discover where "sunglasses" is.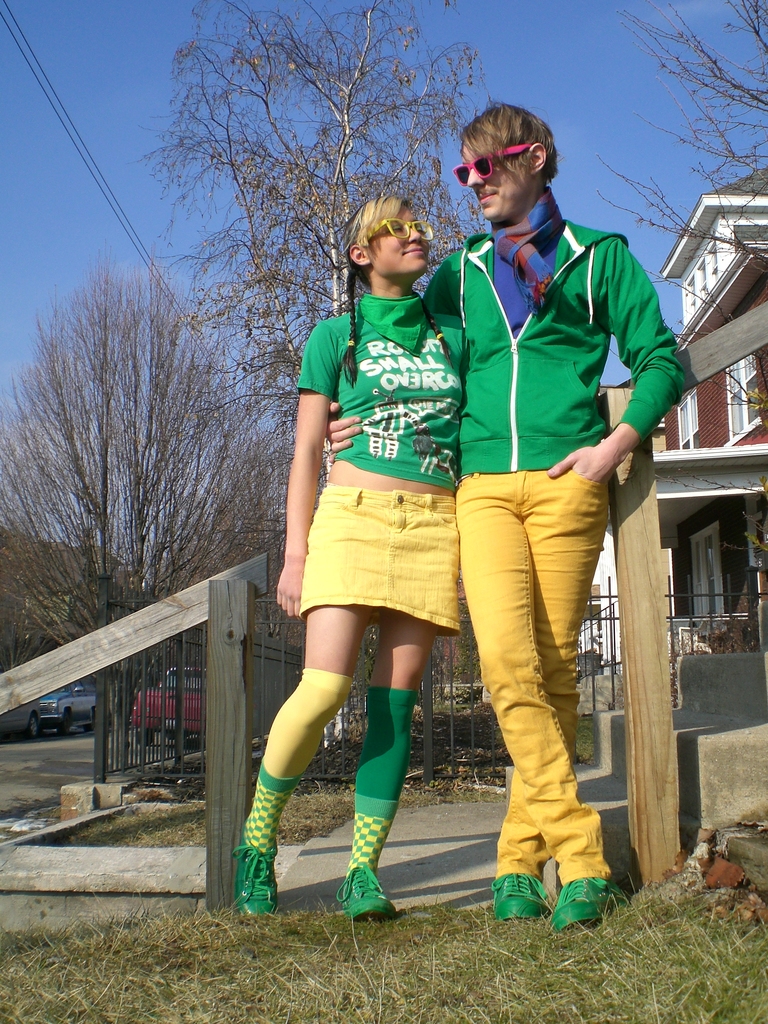
Discovered at (452,145,529,187).
